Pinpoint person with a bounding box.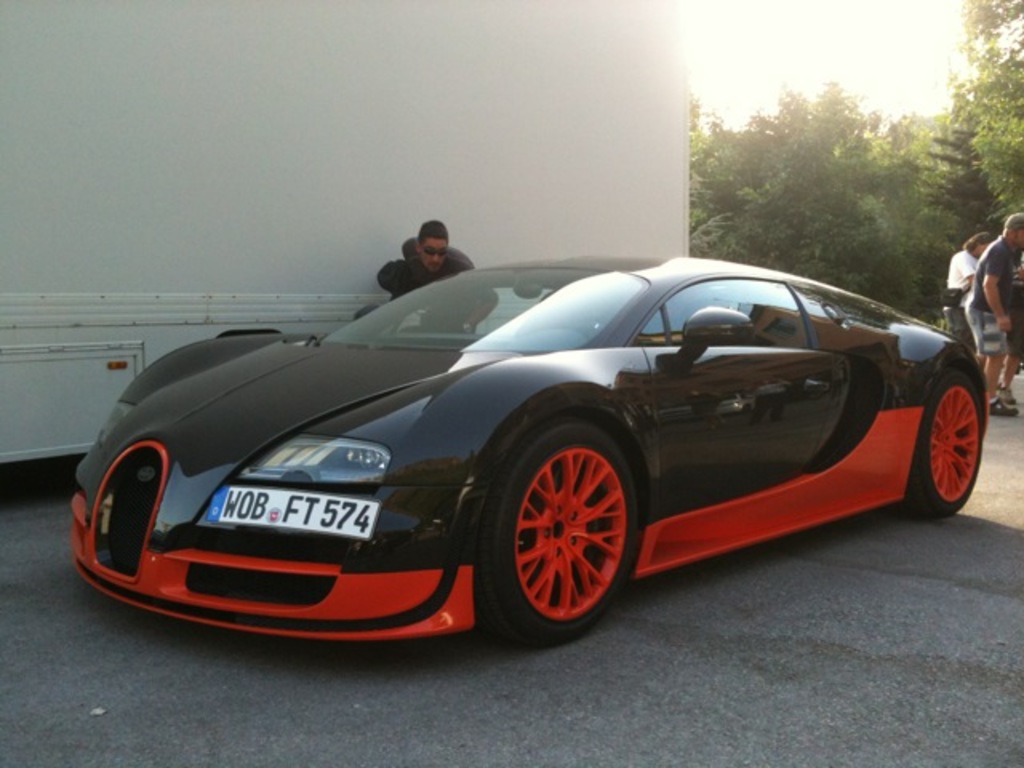
[1002,253,1022,406].
